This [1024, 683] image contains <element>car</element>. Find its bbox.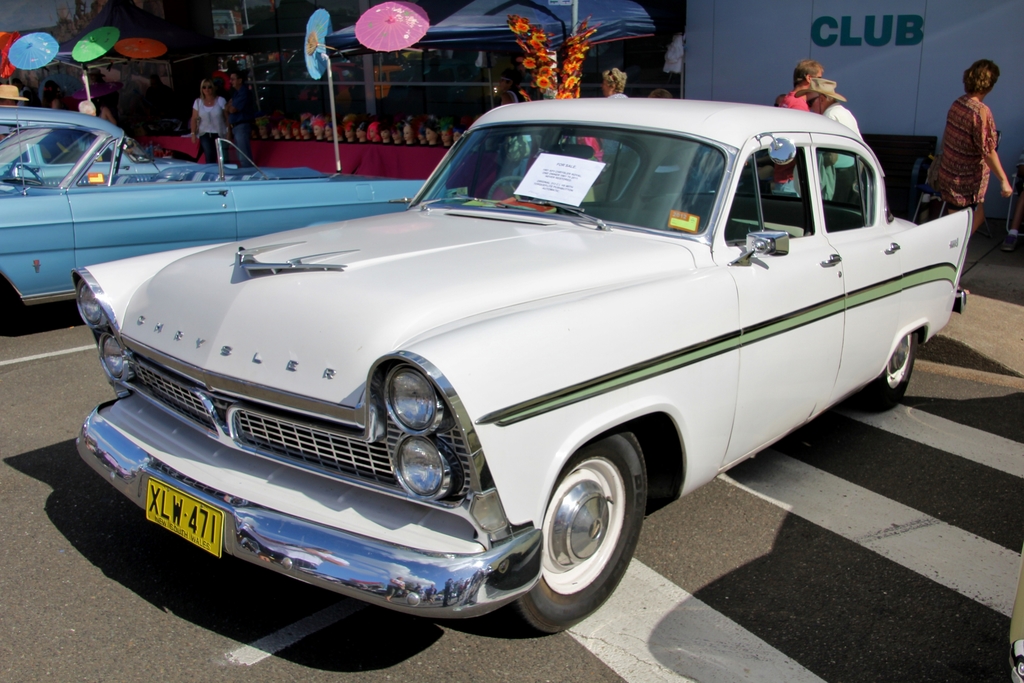
locate(0, 107, 237, 178).
